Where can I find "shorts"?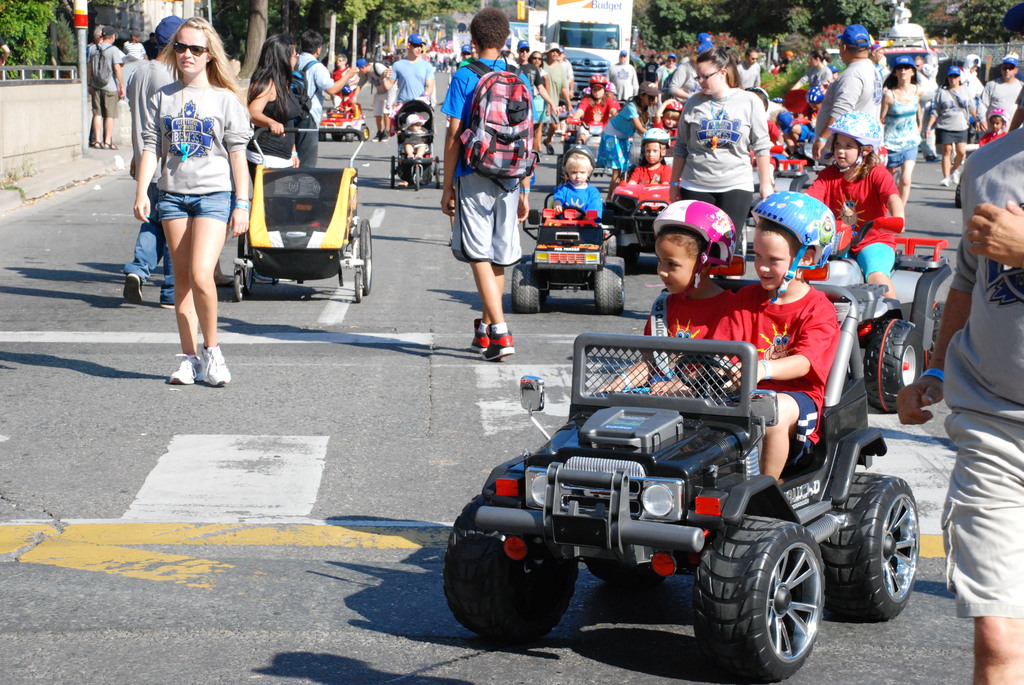
You can find it at (x1=447, y1=166, x2=525, y2=265).
